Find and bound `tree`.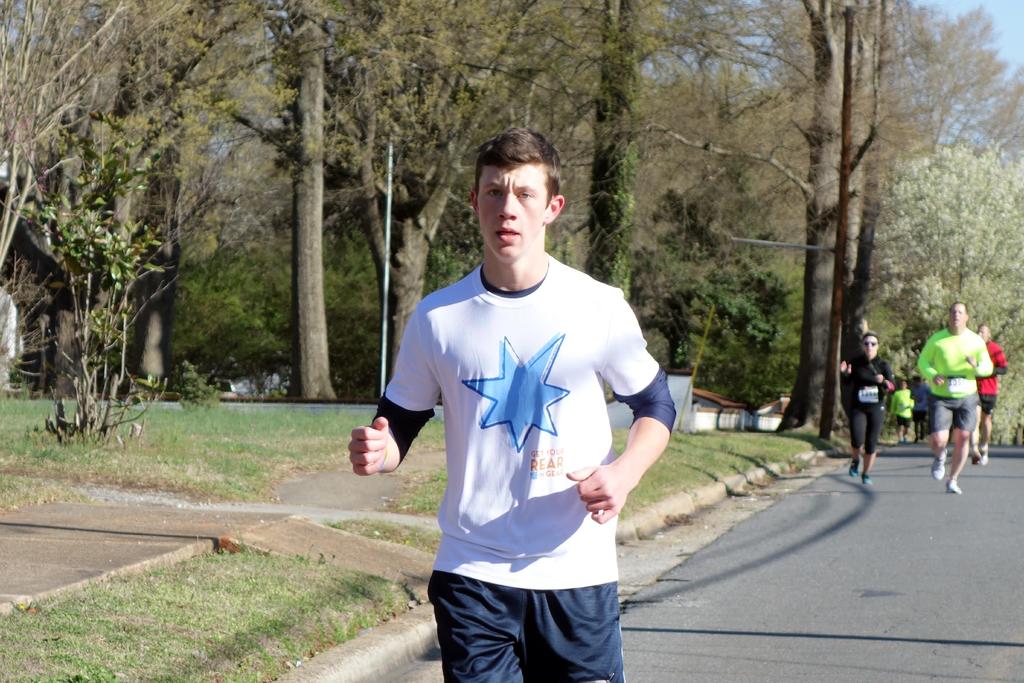
Bound: (x1=868, y1=140, x2=1023, y2=446).
